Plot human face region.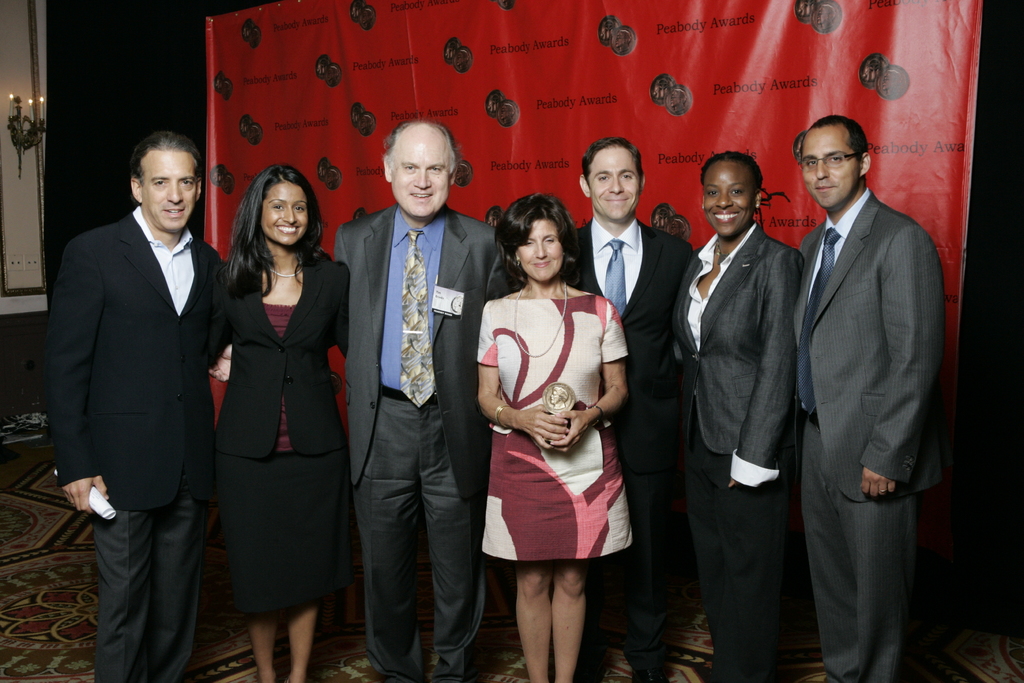
Plotted at (x1=706, y1=161, x2=755, y2=236).
